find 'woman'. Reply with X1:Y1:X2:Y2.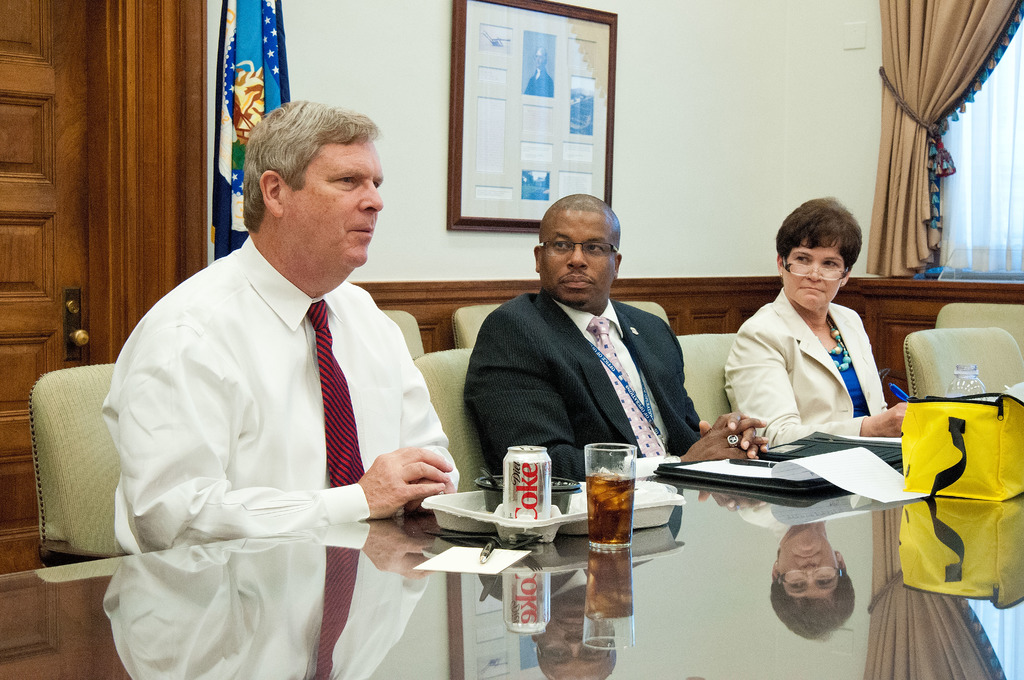
717:194:915:454.
